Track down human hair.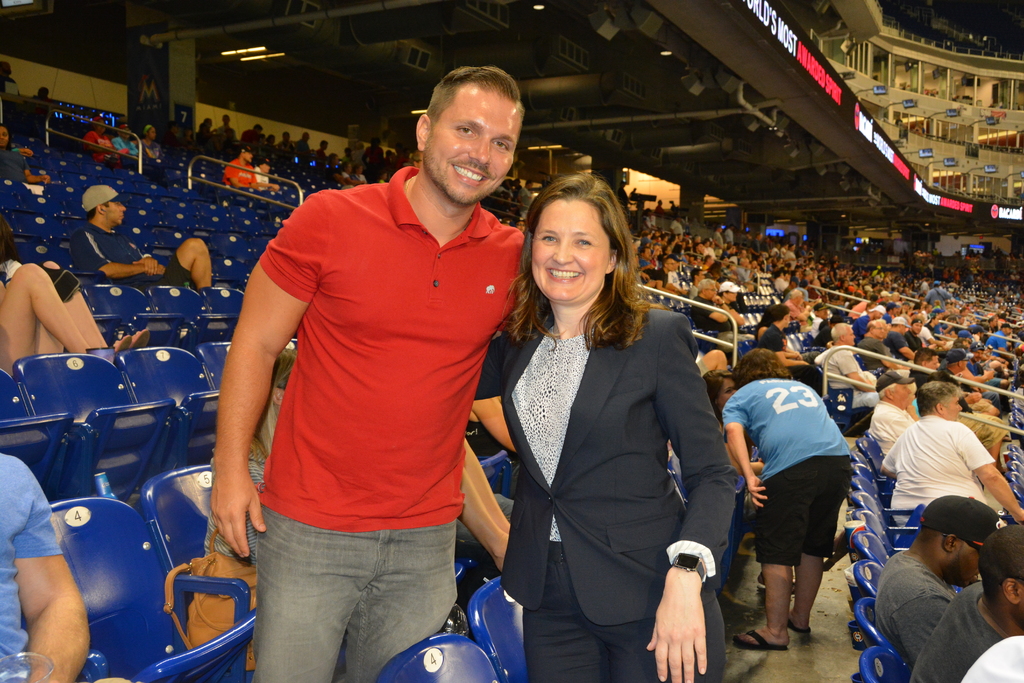
Tracked to 522 167 644 335.
